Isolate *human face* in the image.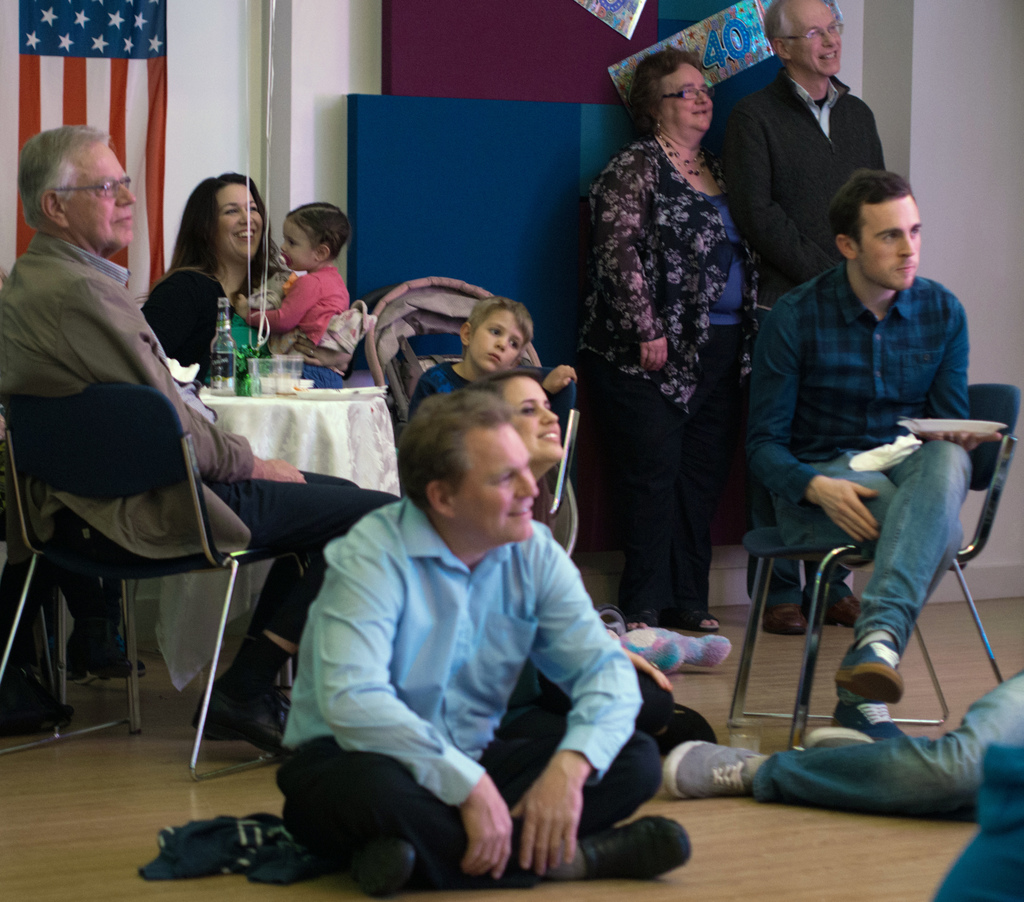
Isolated region: l=452, t=420, r=539, b=537.
